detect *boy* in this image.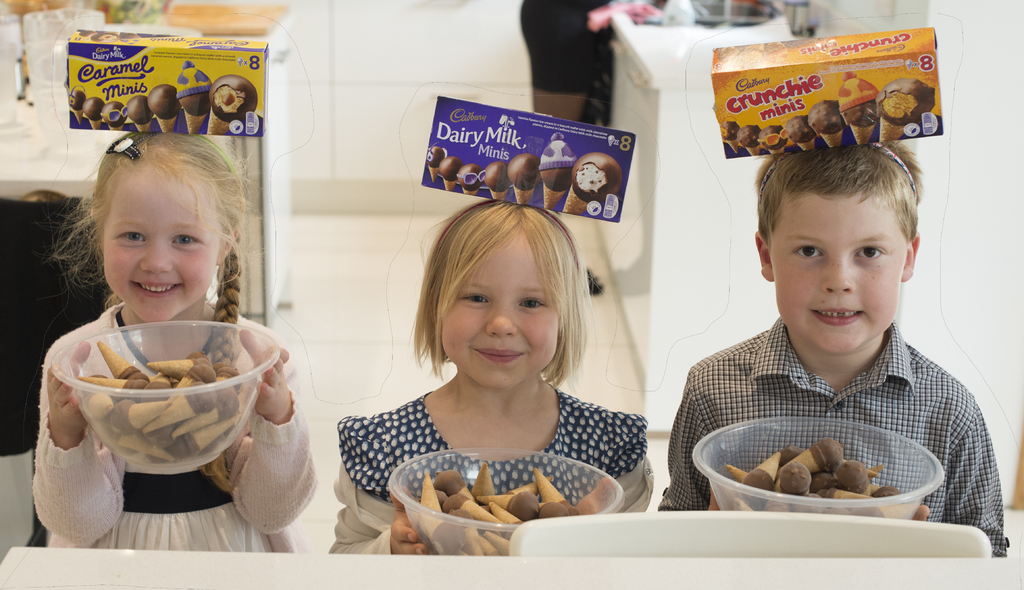
Detection: BBox(662, 138, 1003, 559).
